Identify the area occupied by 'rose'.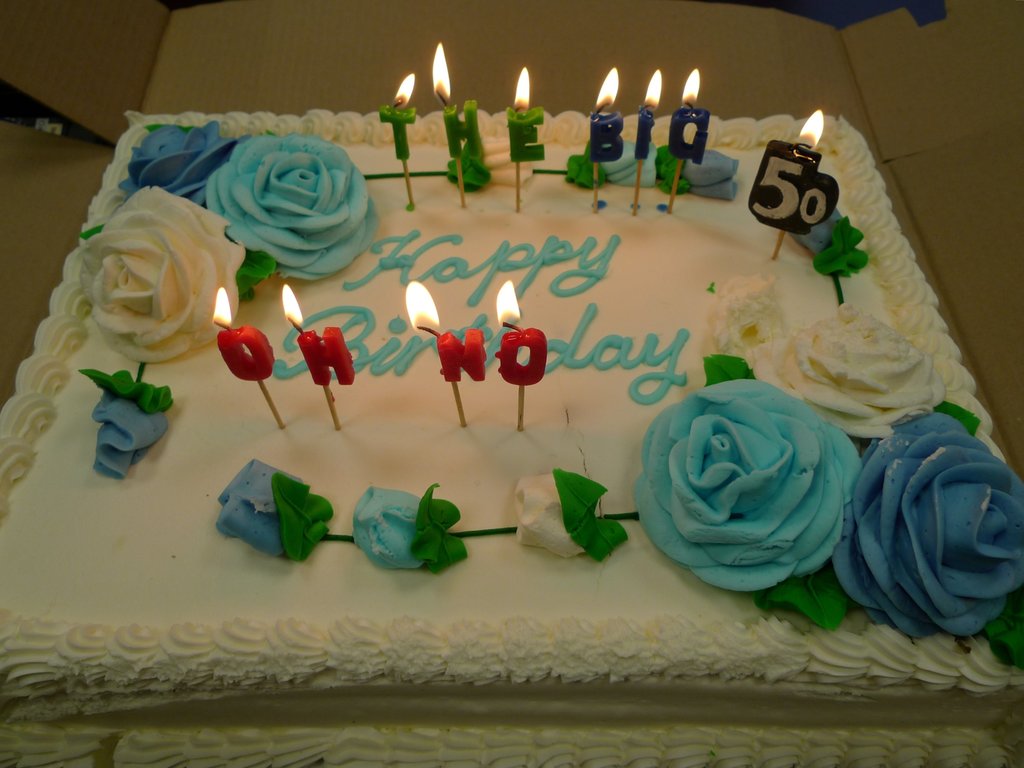
Area: bbox=(83, 186, 241, 371).
